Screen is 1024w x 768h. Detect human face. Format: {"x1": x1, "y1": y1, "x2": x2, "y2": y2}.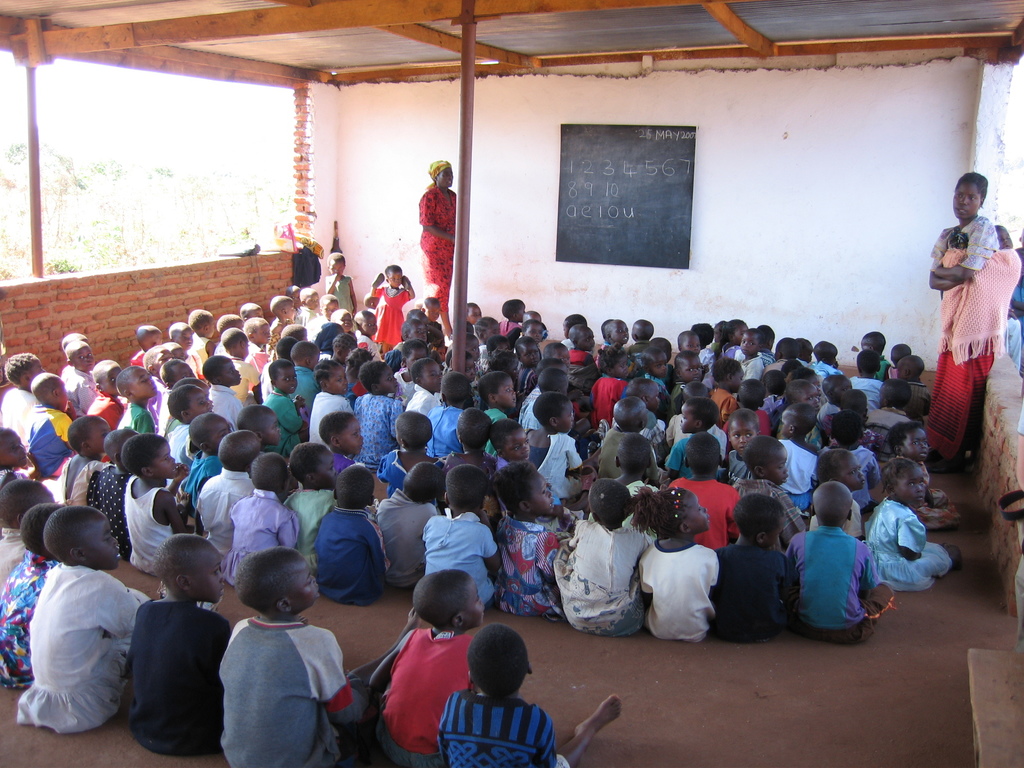
{"x1": 952, "y1": 182, "x2": 977, "y2": 208}.
